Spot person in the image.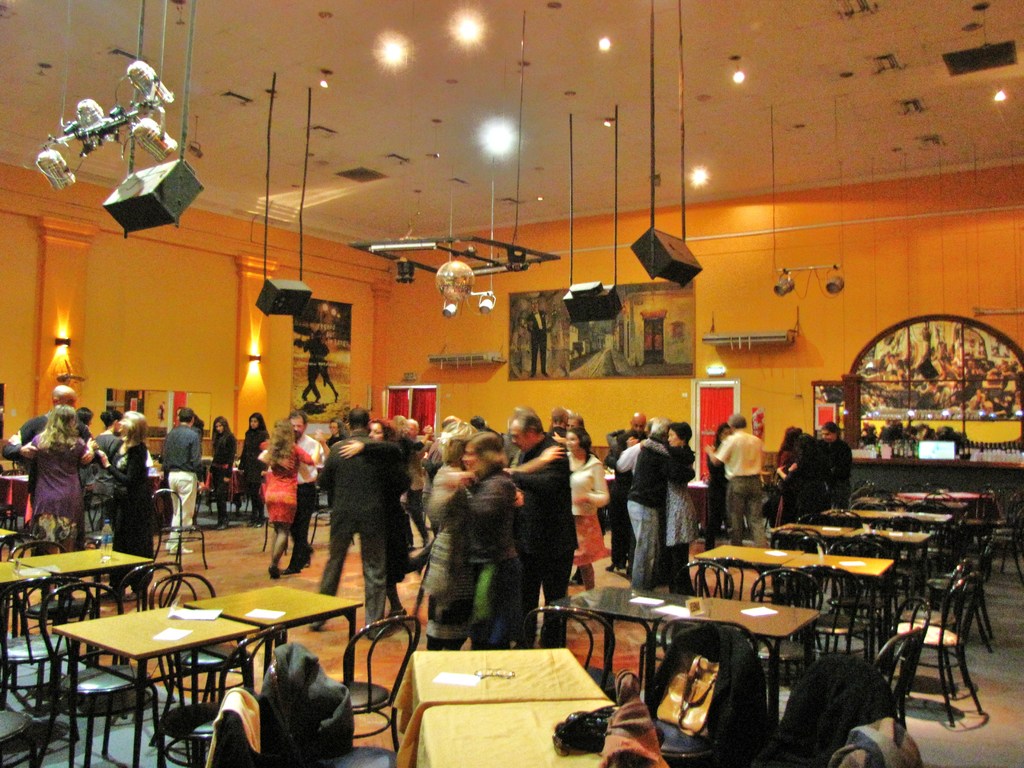
person found at rect(492, 410, 584, 656).
